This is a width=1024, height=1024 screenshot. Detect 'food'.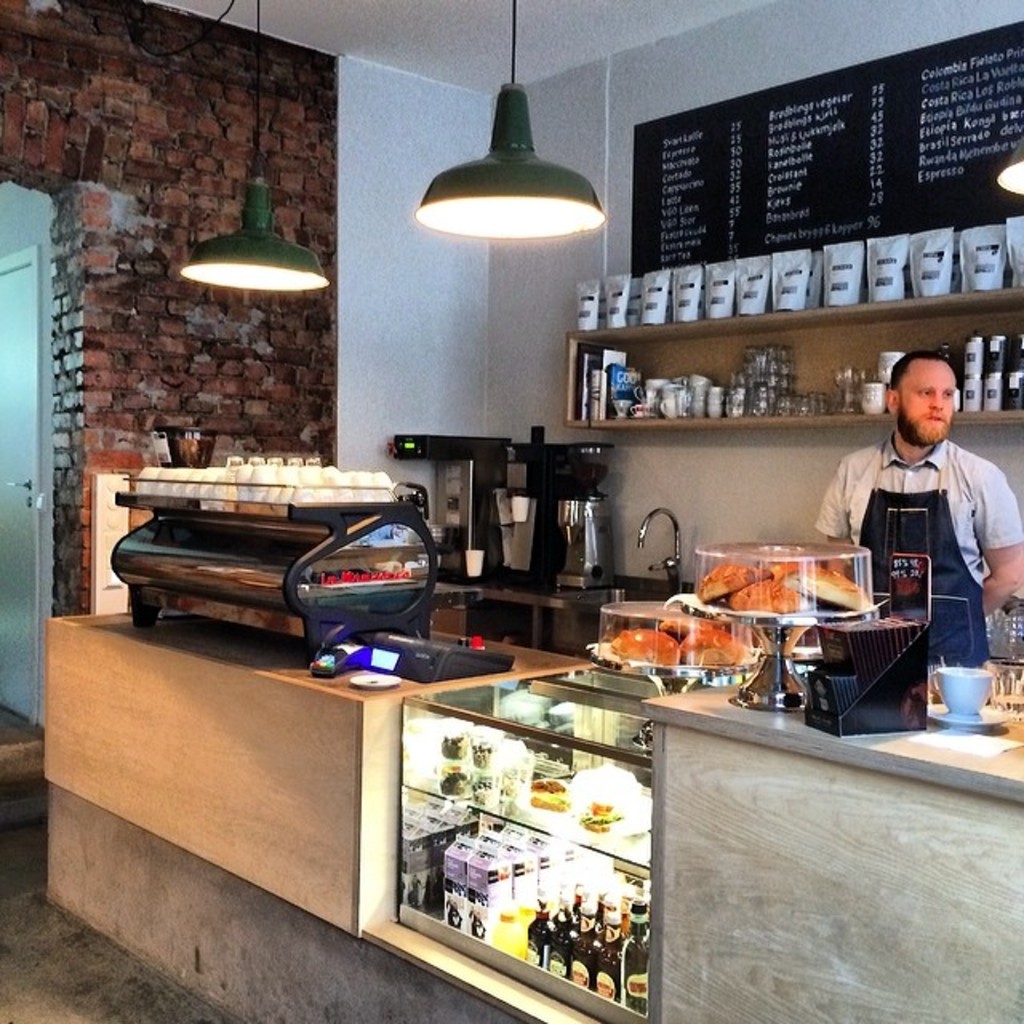
766,560,802,584.
